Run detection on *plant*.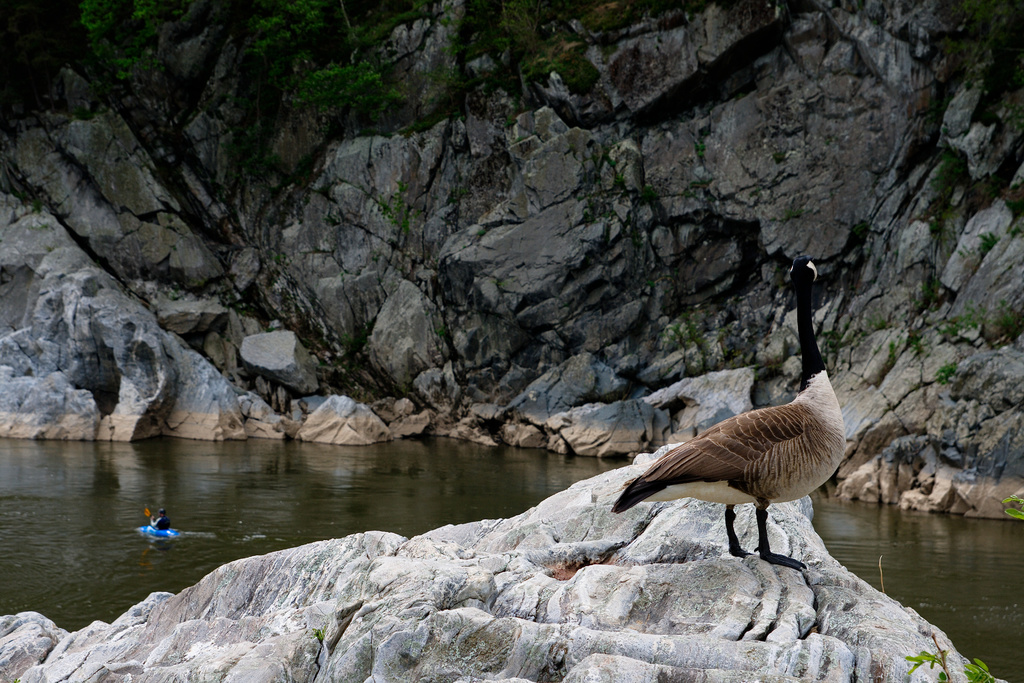
Result: rect(997, 295, 1016, 332).
